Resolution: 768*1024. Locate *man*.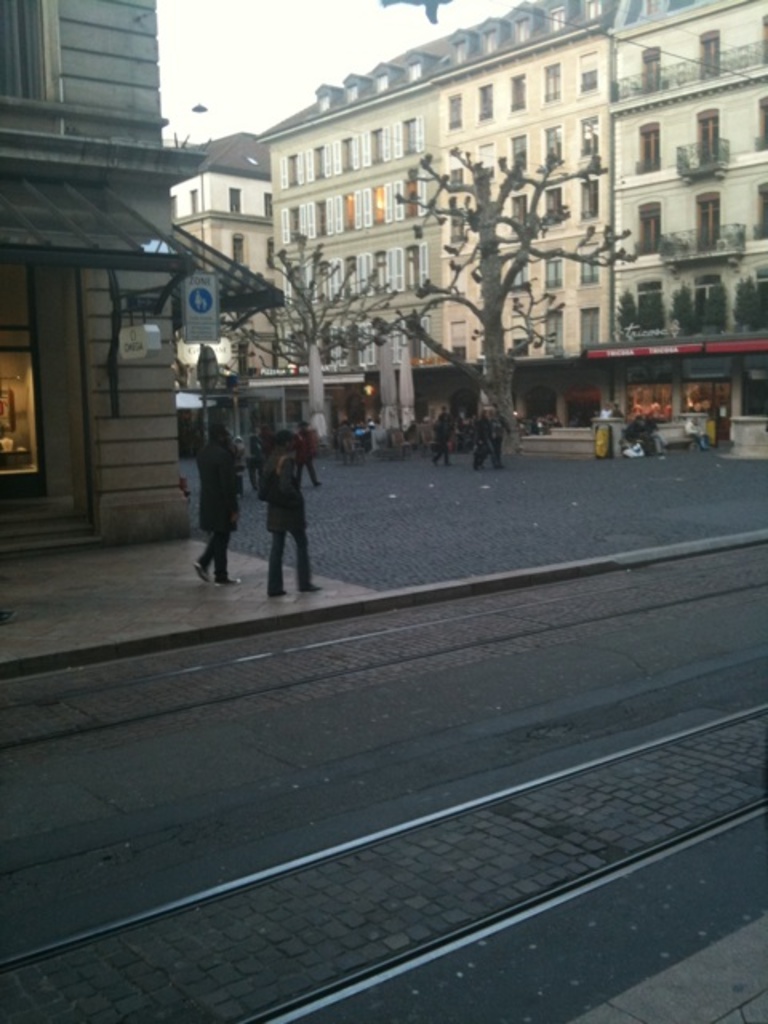
bbox=[195, 405, 242, 594].
